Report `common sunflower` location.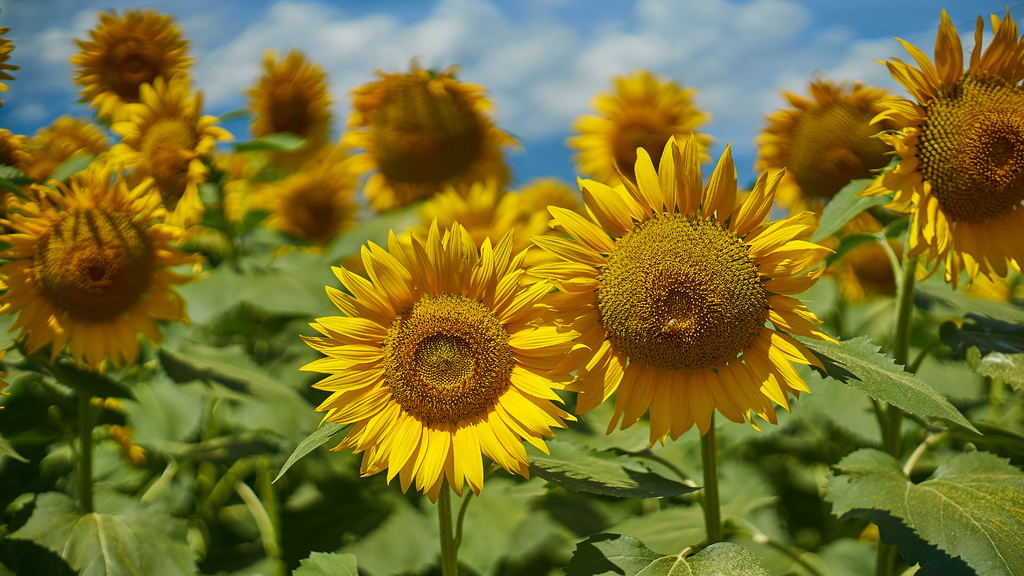
Report: (342,63,515,195).
